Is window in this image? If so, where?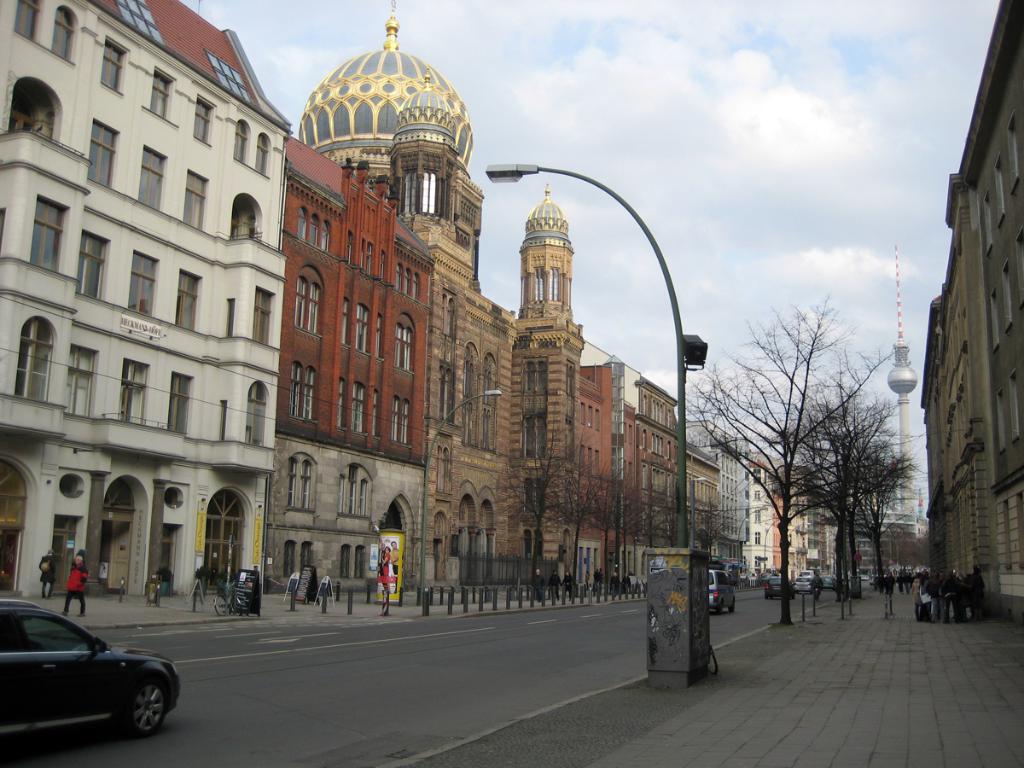
Yes, at crop(286, 459, 311, 511).
